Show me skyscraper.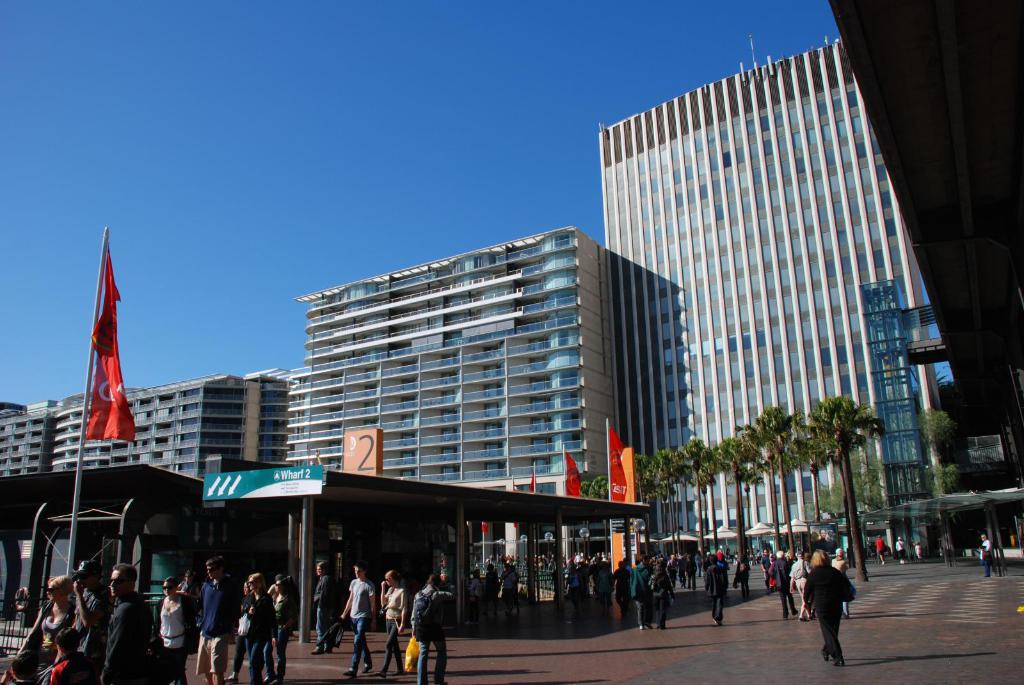
skyscraper is here: {"x1": 567, "y1": 32, "x2": 976, "y2": 569}.
